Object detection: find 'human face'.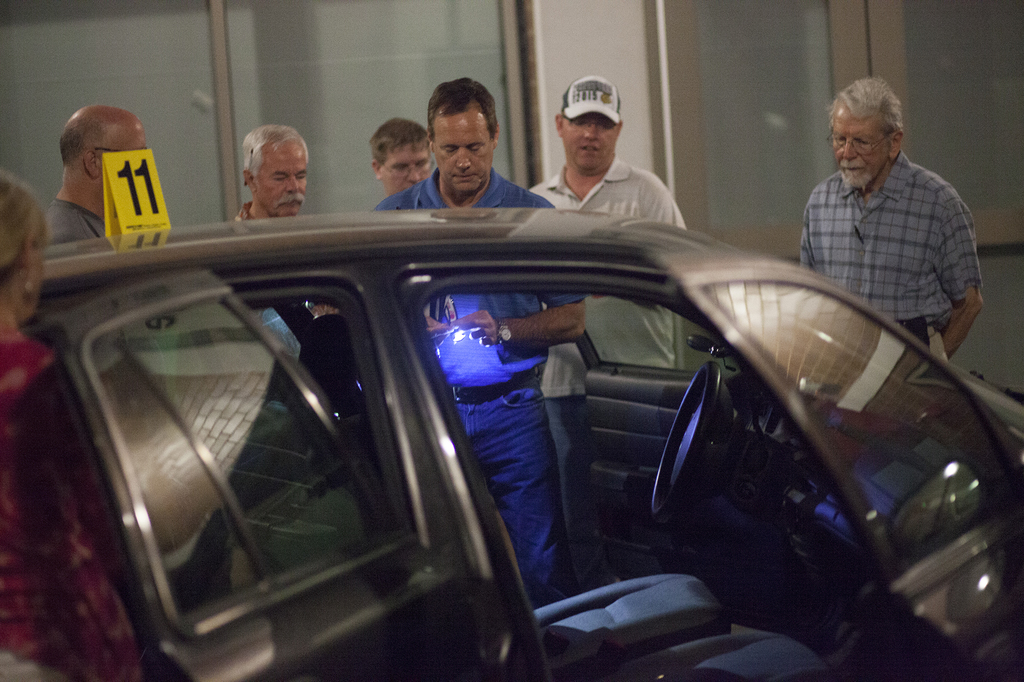
(left=383, top=149, right=429, bottom=196).
